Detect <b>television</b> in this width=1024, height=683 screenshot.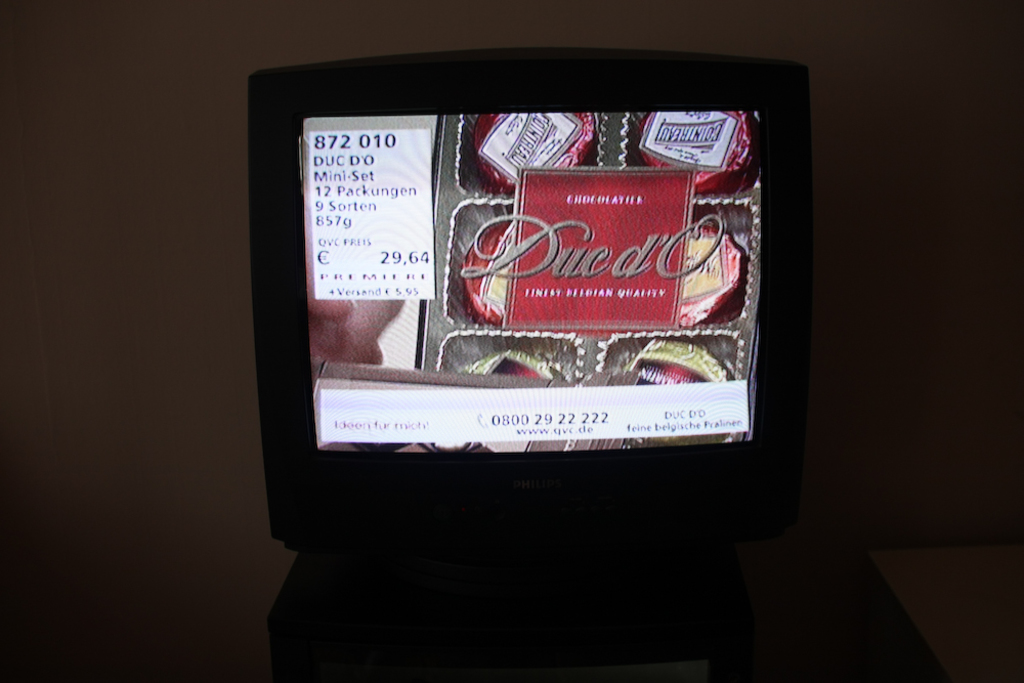
Detection: region(248, 46, 813, 553).
